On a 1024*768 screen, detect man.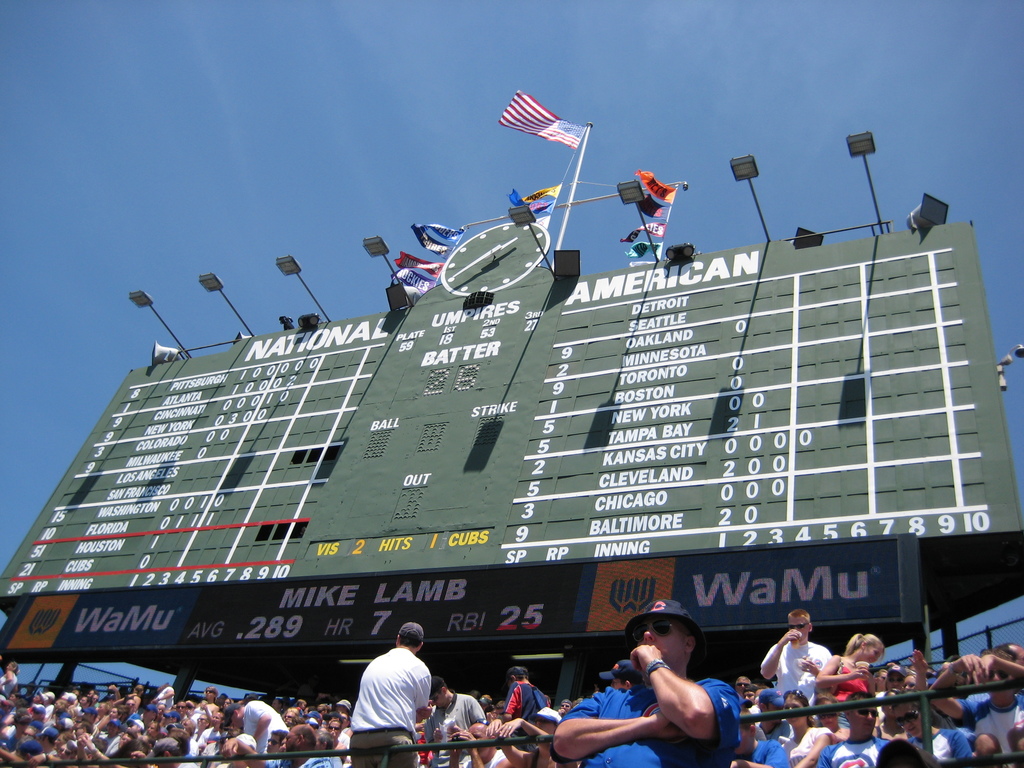
x1=819, y1=691, x2=895, y2=767.
